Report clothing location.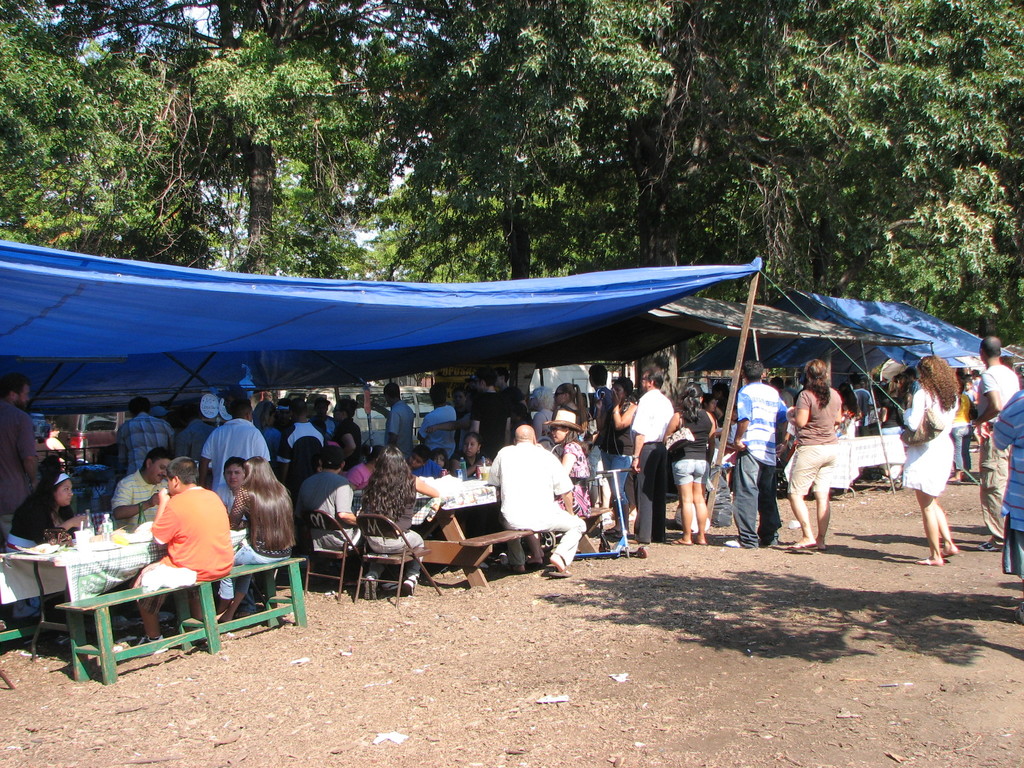
Report: box=[0, 404, 35, 534].
